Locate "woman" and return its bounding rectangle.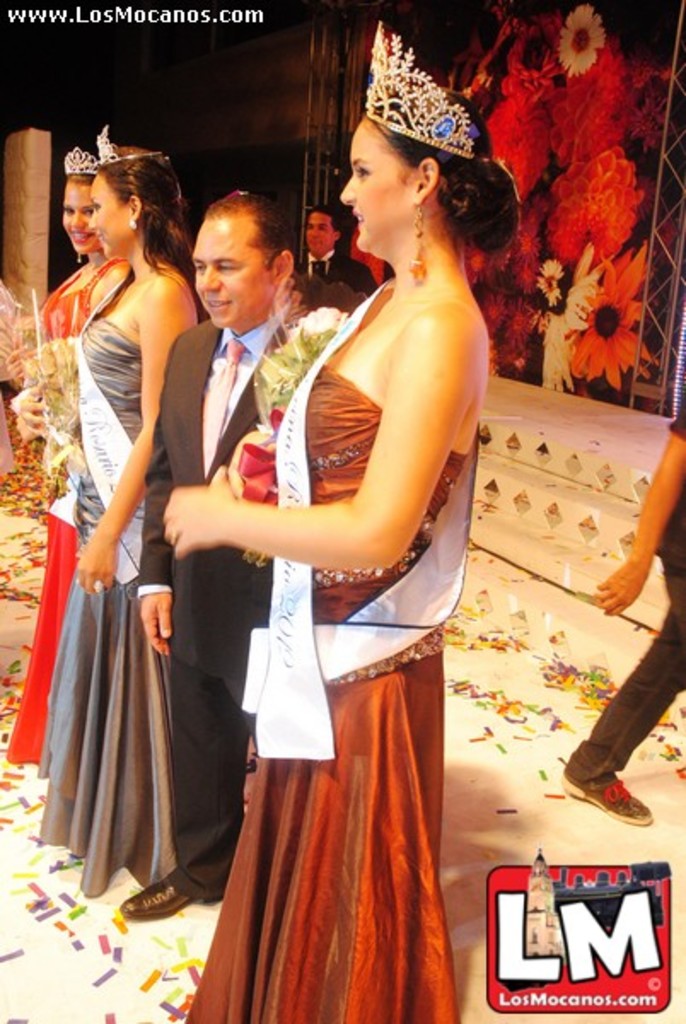
BBox(0, 135, 137, 770).
